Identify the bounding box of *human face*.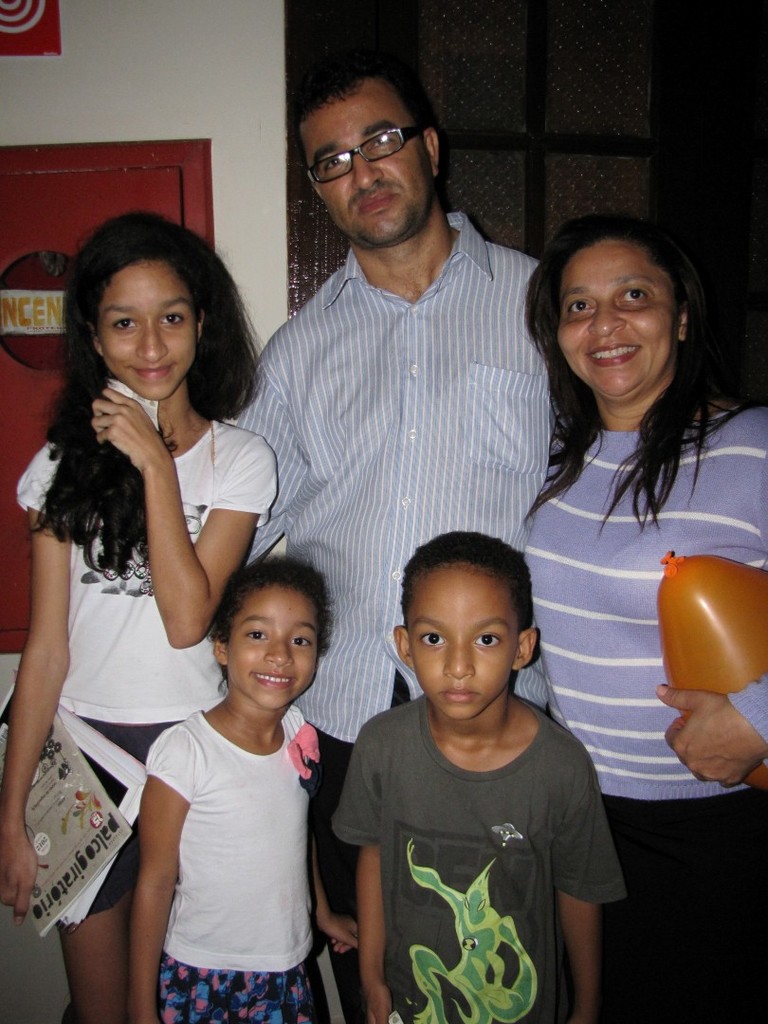
408, 579, 520, 721.
